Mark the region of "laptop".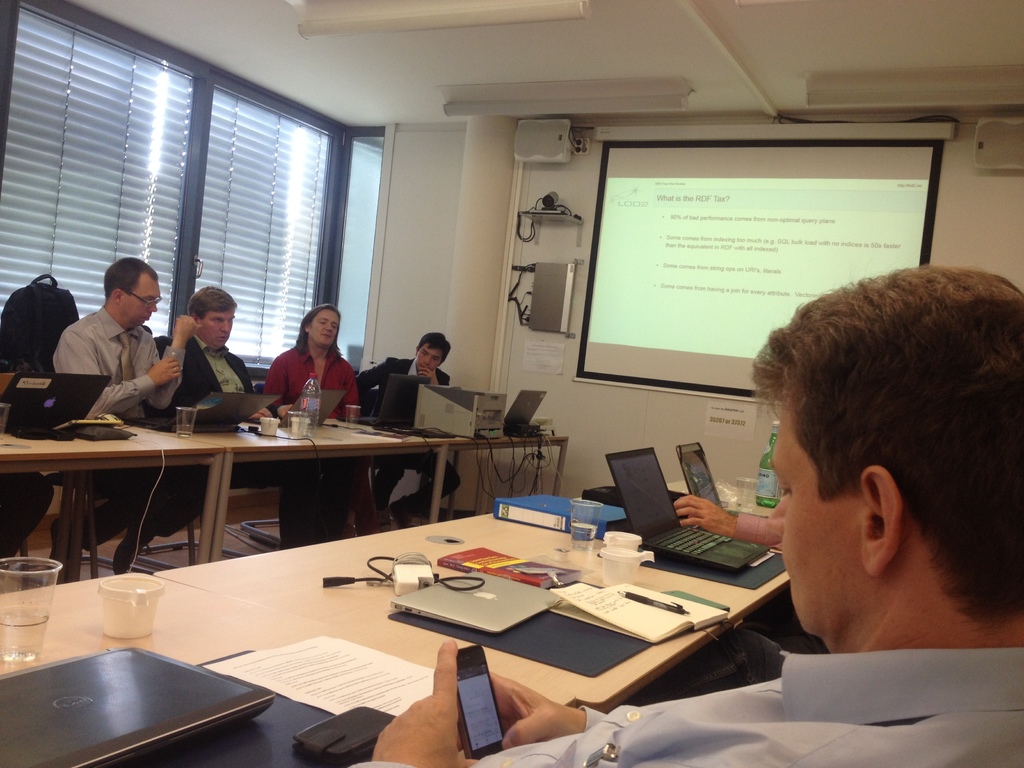
Region: detection(672, 442, 767, 518).
